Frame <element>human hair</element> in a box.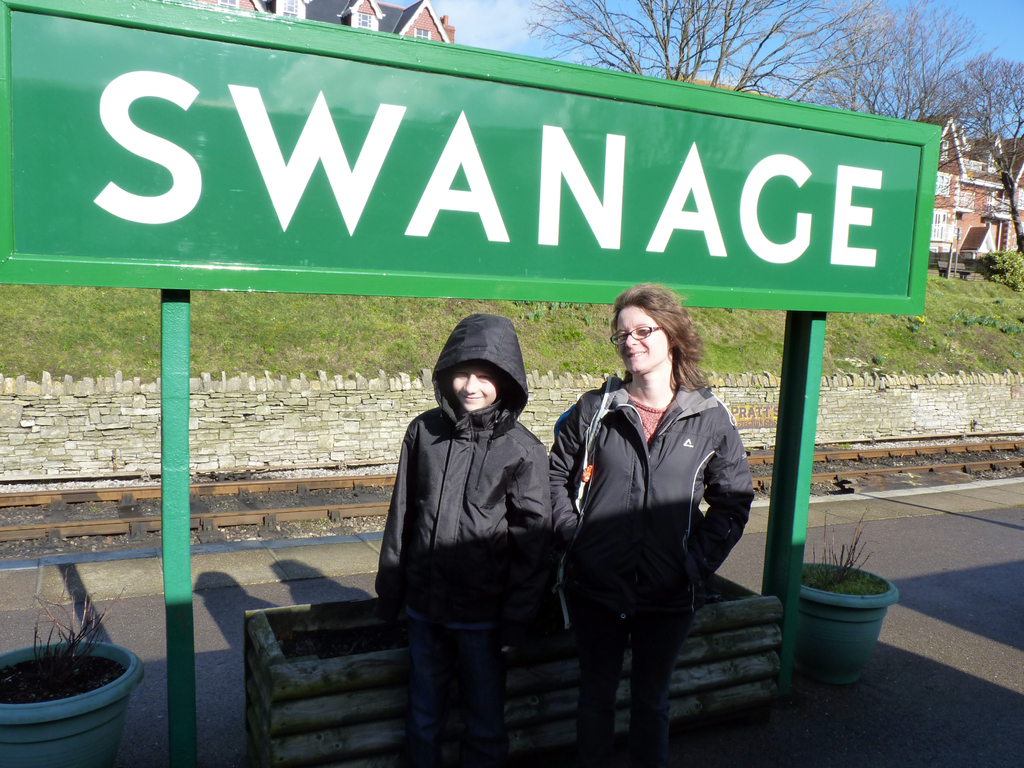
Rect(610, 276, 723, 391).
